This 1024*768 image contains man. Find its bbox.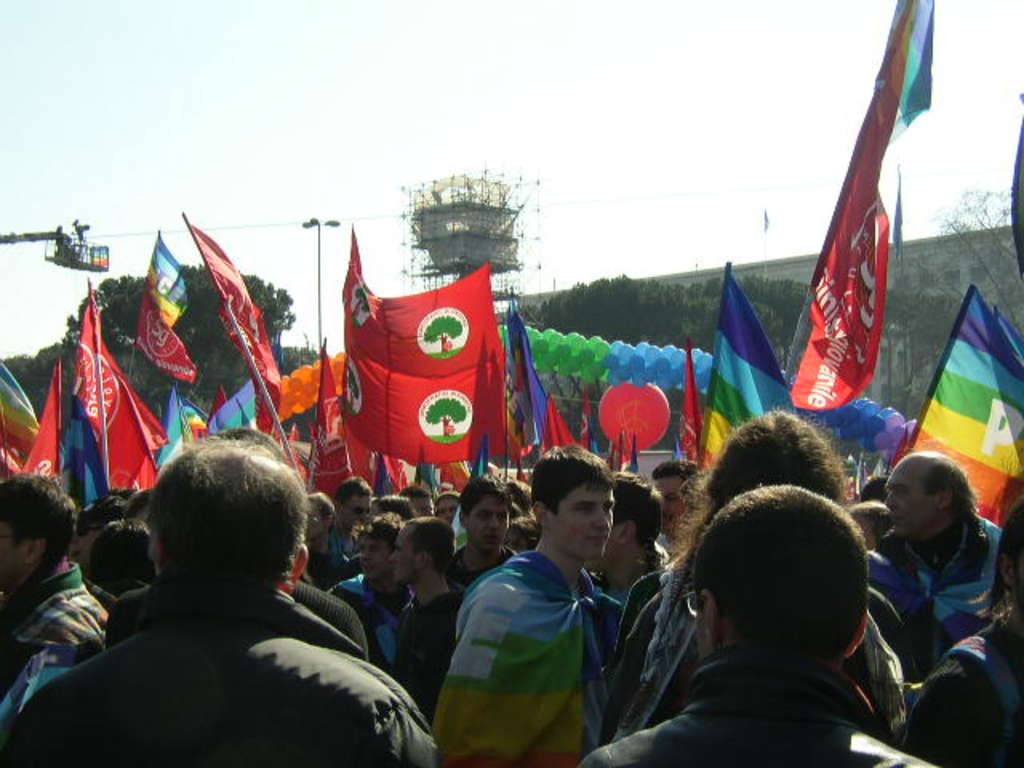
select_region(445, 475, 520, 590).
